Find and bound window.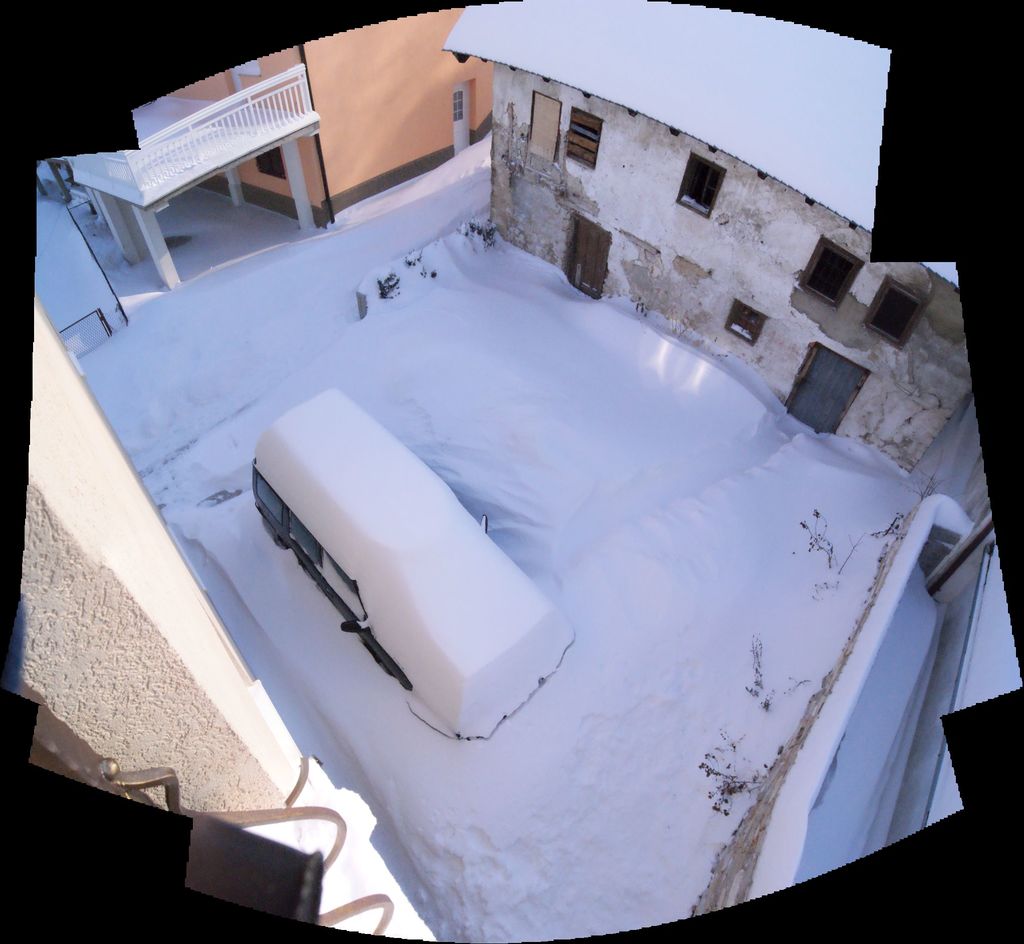
Bound: {"x1": 254, "y1": 151, "x2": 285, "y2": 178}.
